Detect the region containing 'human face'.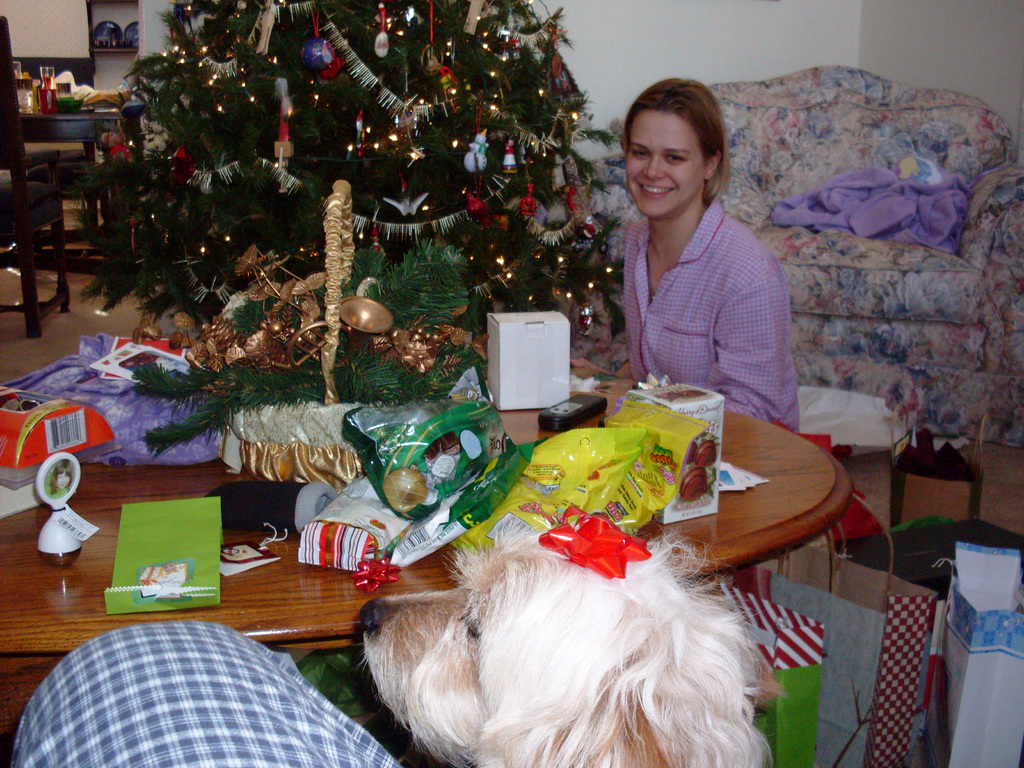
[left=623, top=110, right=704, bottom=220].
